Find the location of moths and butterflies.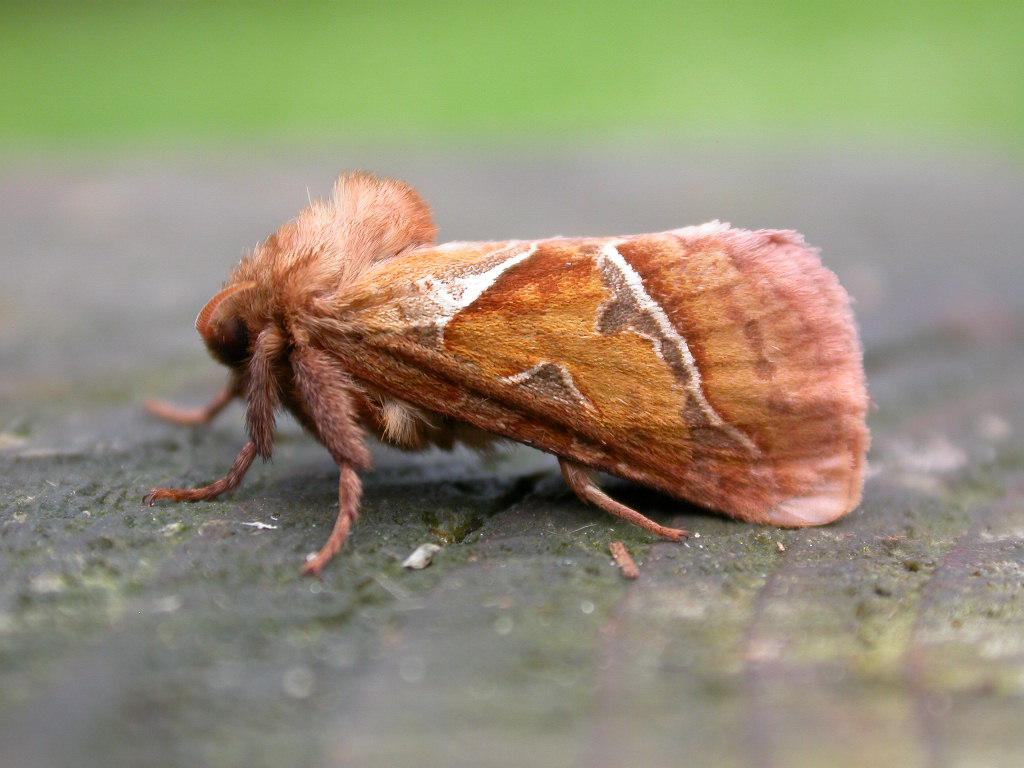
Location: locate(136, 167, 877, 571).
